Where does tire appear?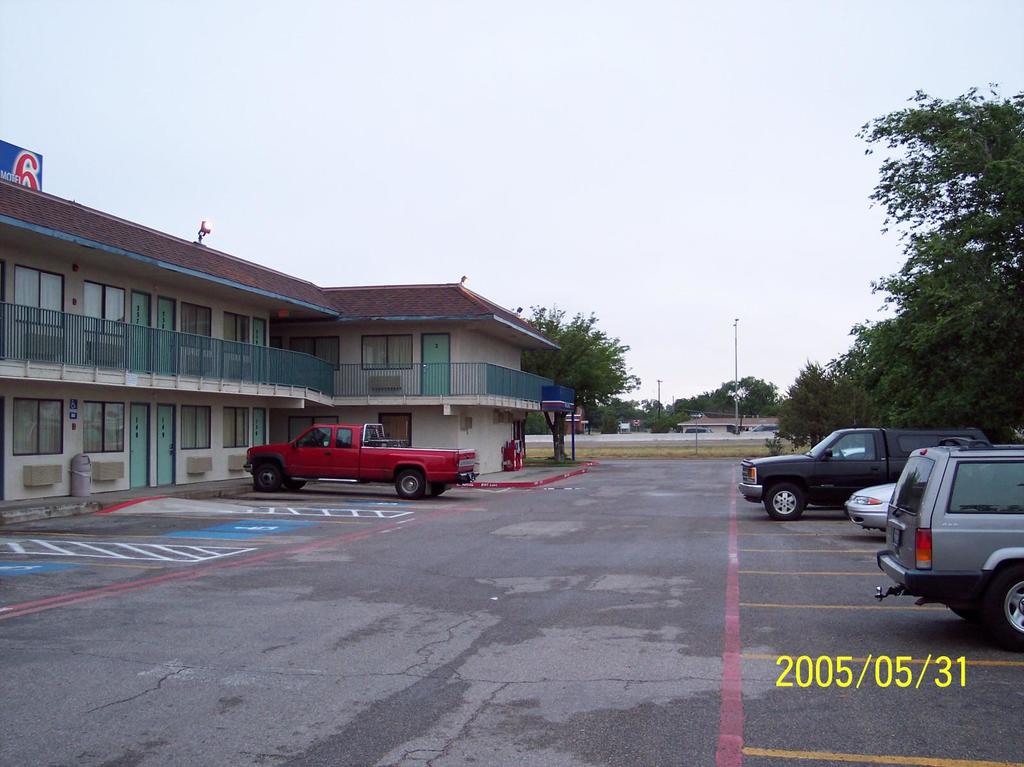
Appears at rect(765, 483, 804, 522).
